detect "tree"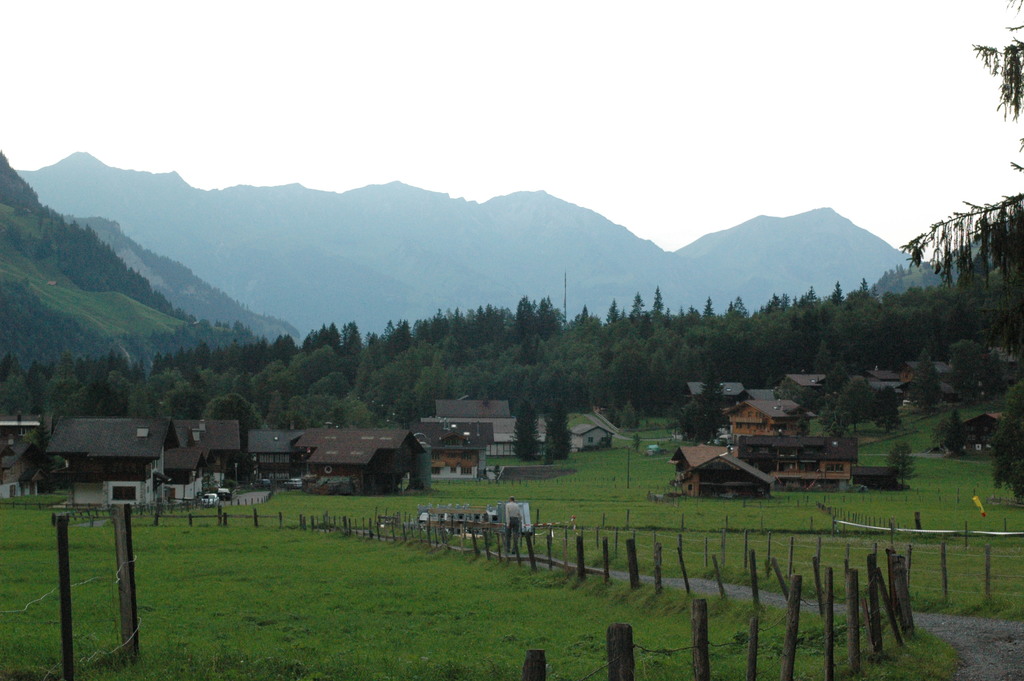
[946, 406, 964, 457]
